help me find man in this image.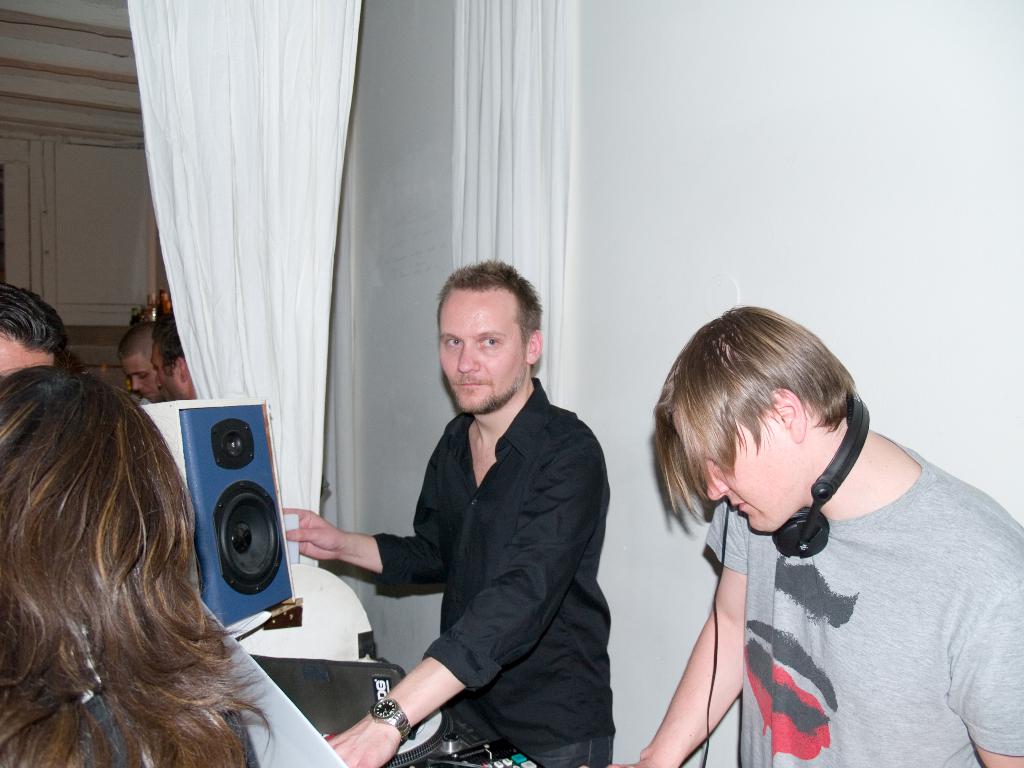
Found it: (0,287,65,385).
